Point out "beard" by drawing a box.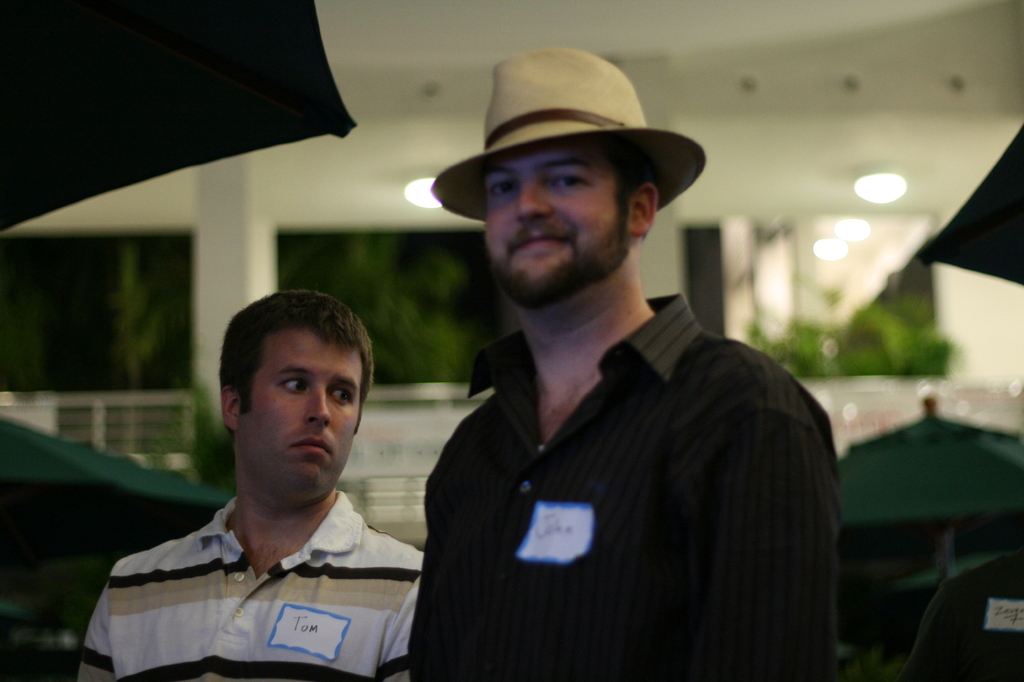
Rect(487, 213, 630, 308).
